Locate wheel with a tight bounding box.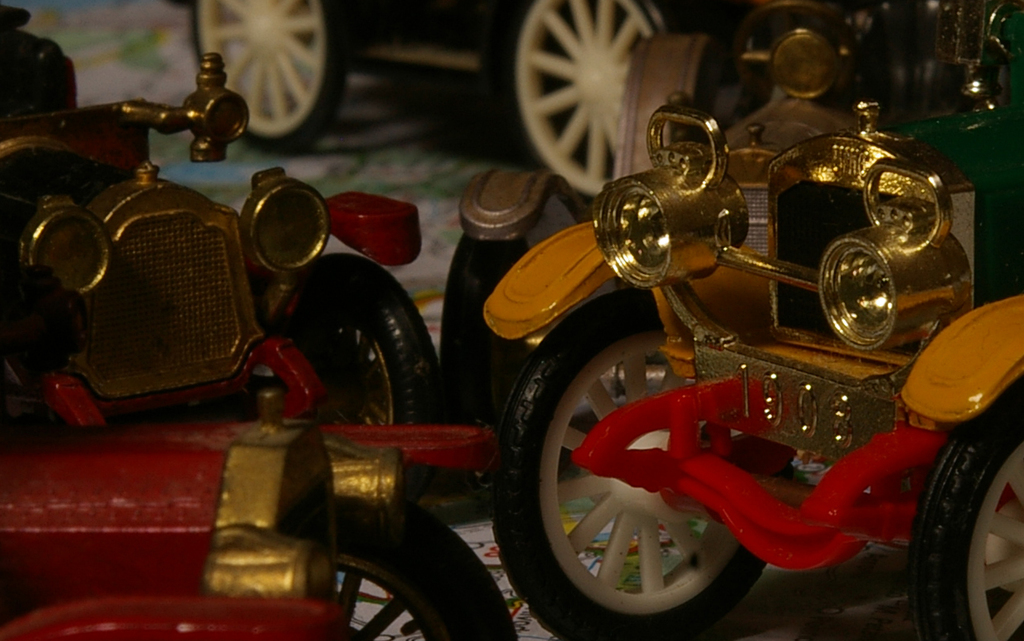
locate(289, 255, 438, 422).
